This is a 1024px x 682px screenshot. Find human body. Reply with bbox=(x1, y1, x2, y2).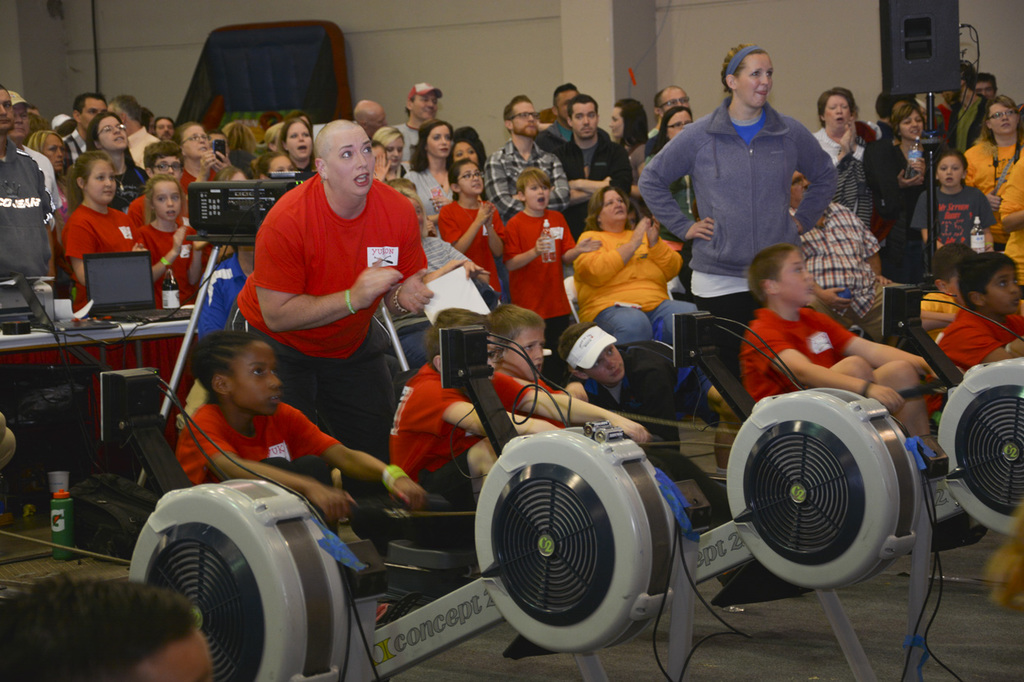
bbox=(995, 146, 1023, 298).
